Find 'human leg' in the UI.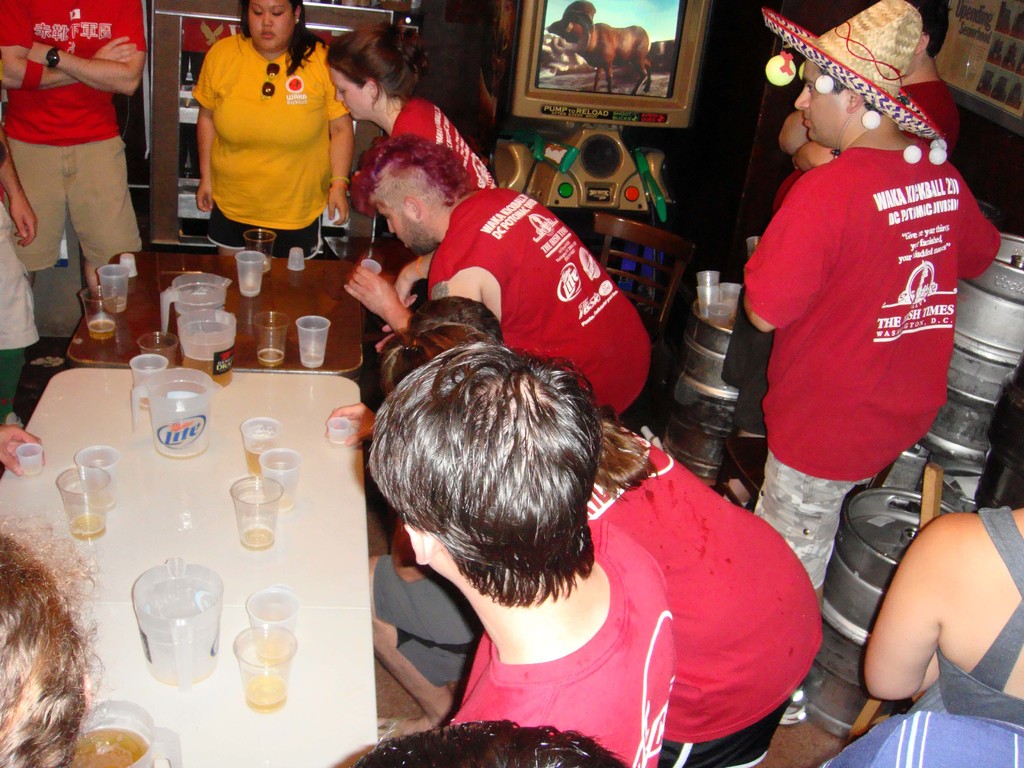
UI element at bbox=(1, 129, 68, 288).
